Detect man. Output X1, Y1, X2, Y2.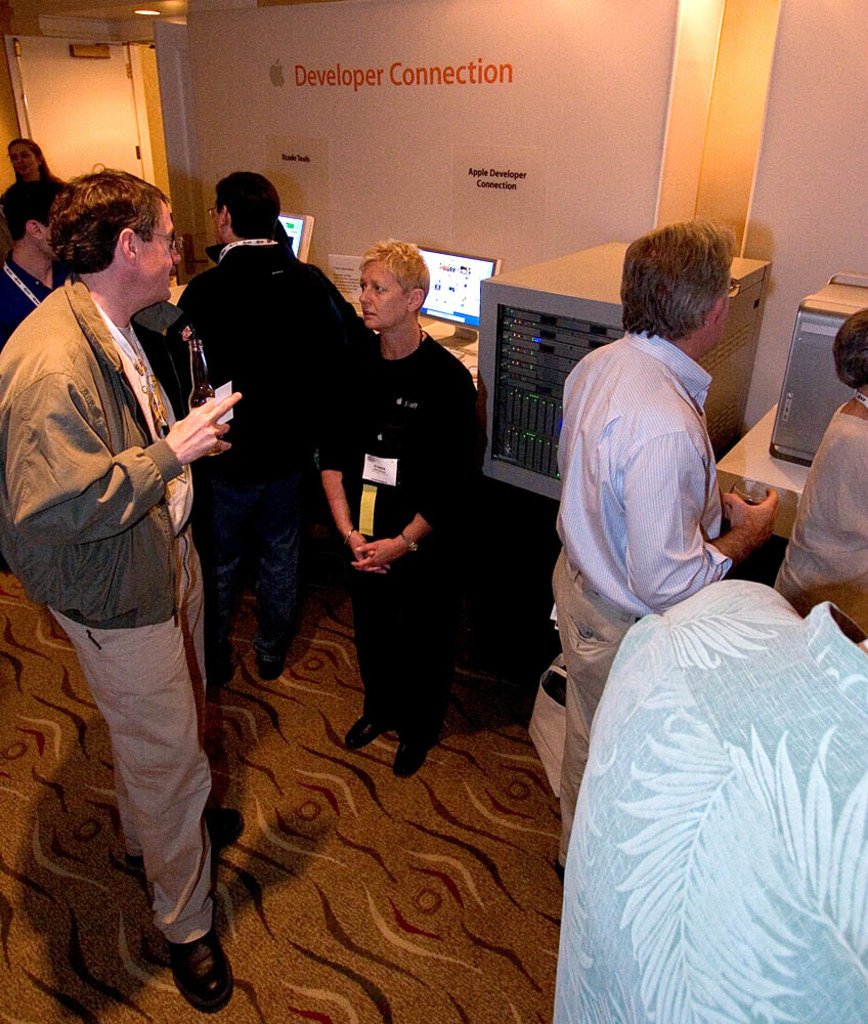
18, 114, 244, 983.
